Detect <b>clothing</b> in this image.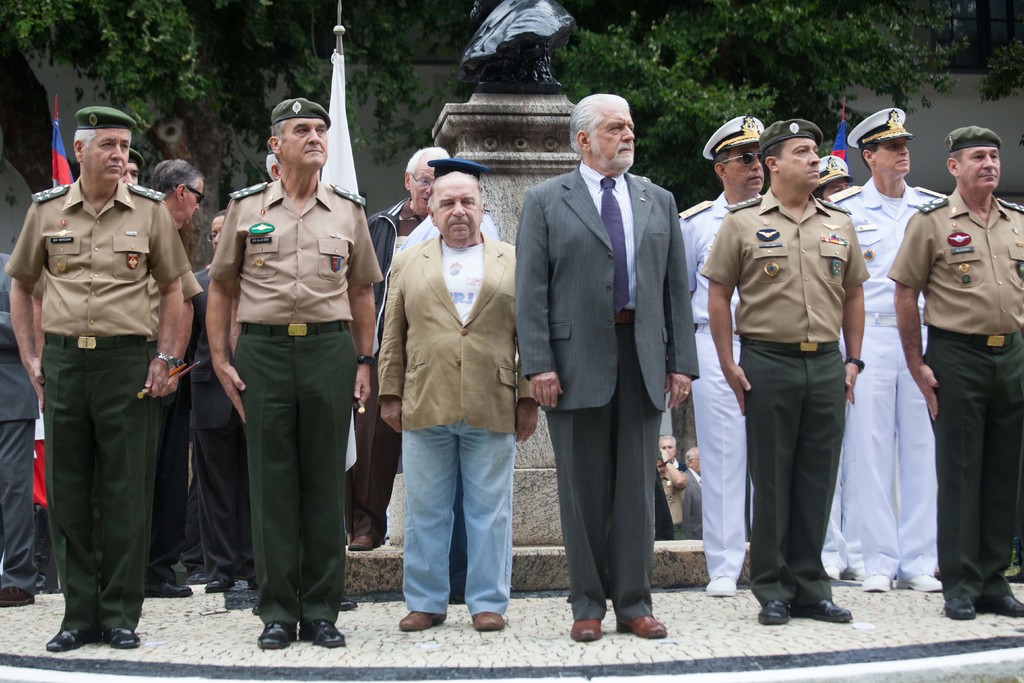
Detection: box=[455, 0, 579, 85].
